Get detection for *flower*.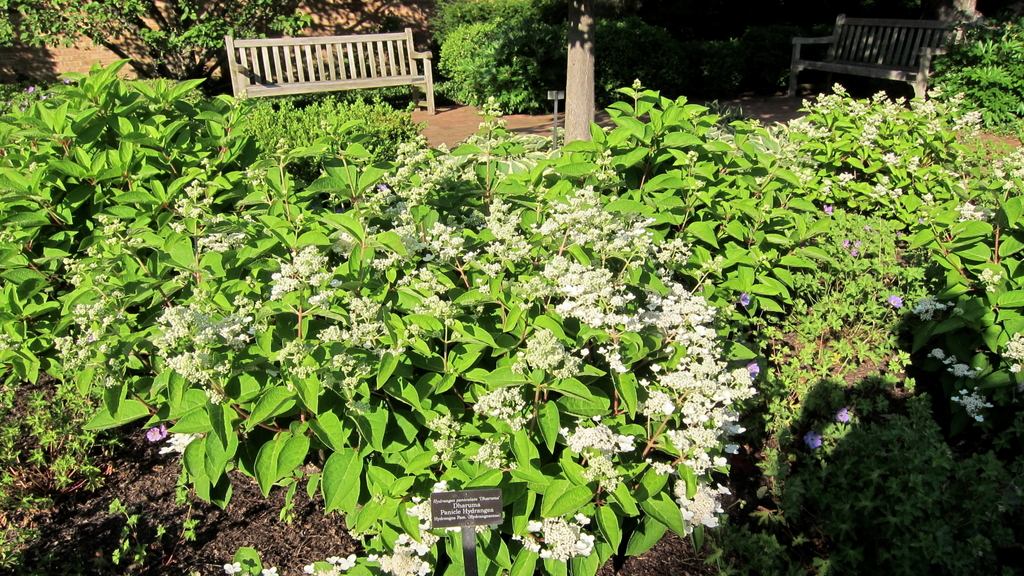
Detection: x1=947 y1=386 x2=995 y2=422.
